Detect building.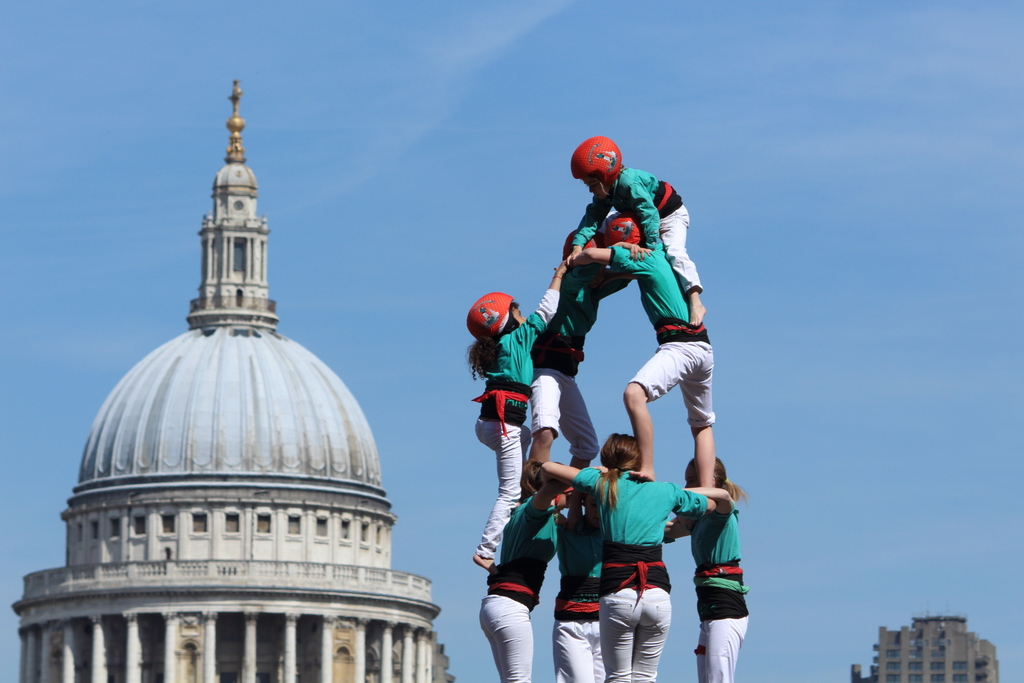
Detected at [9,74,459,682].
